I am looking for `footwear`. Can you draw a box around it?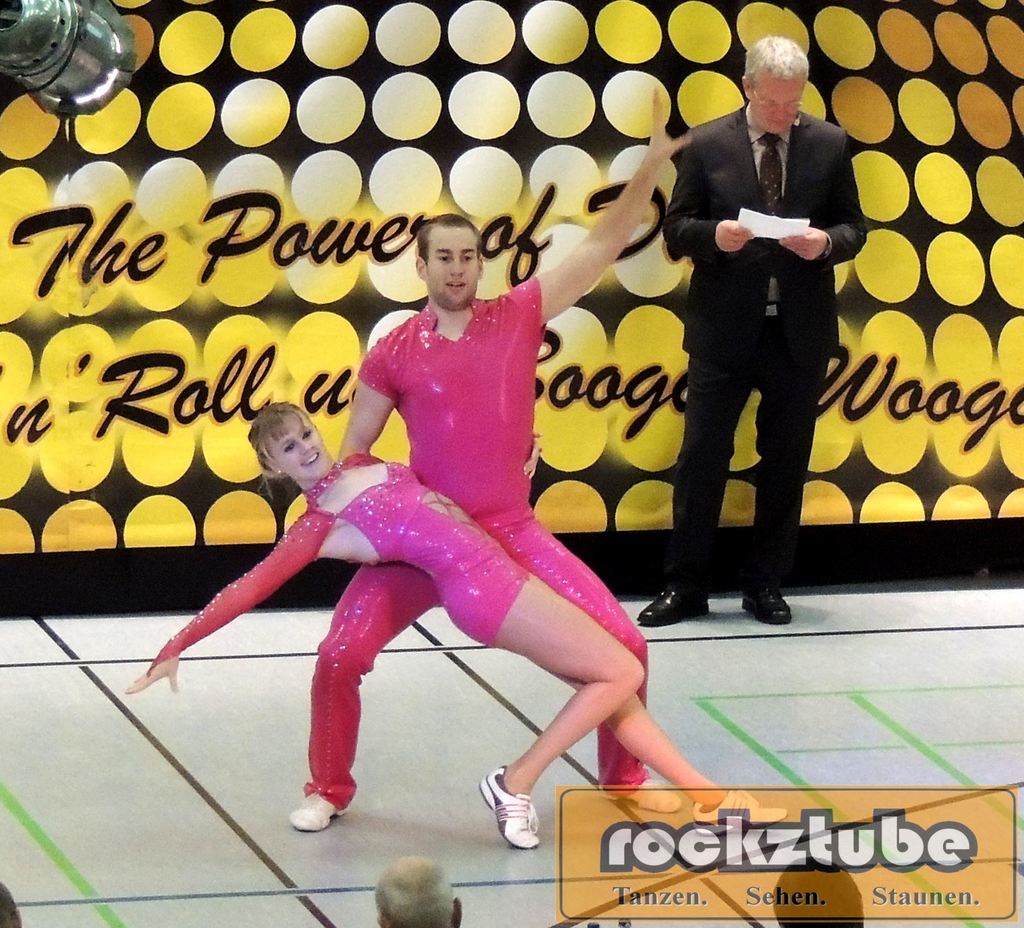
Sure, the bounding box is rect(289, 791, 343, 831).
